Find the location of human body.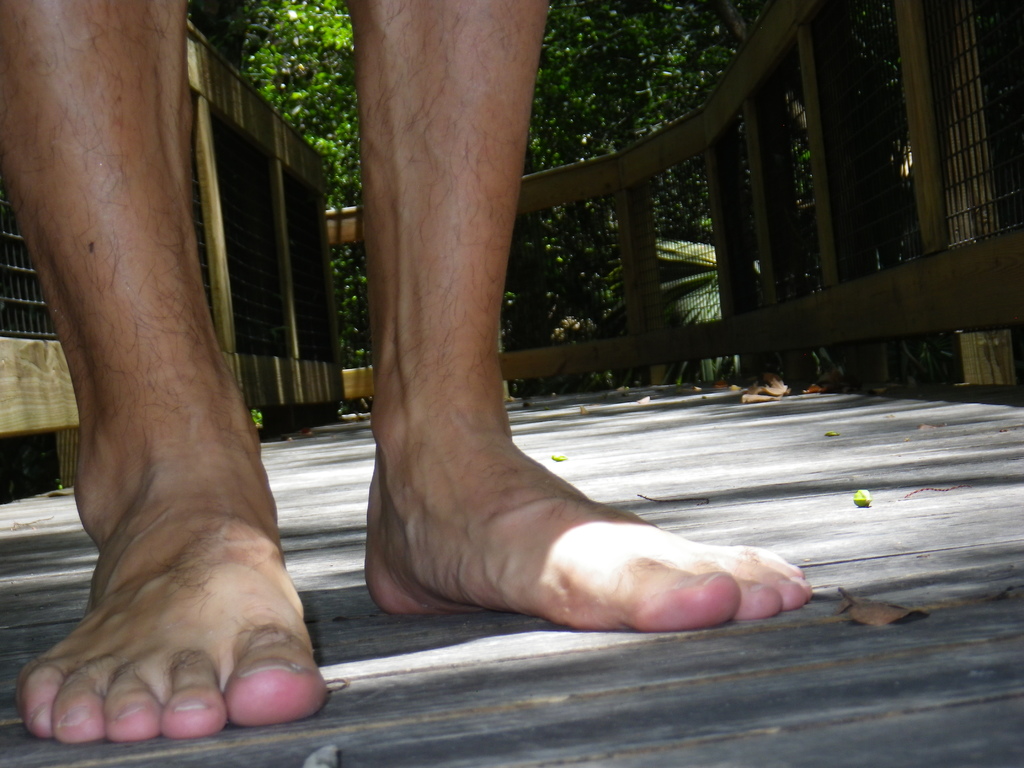
Location: rect(0, 0, 817, 744).
